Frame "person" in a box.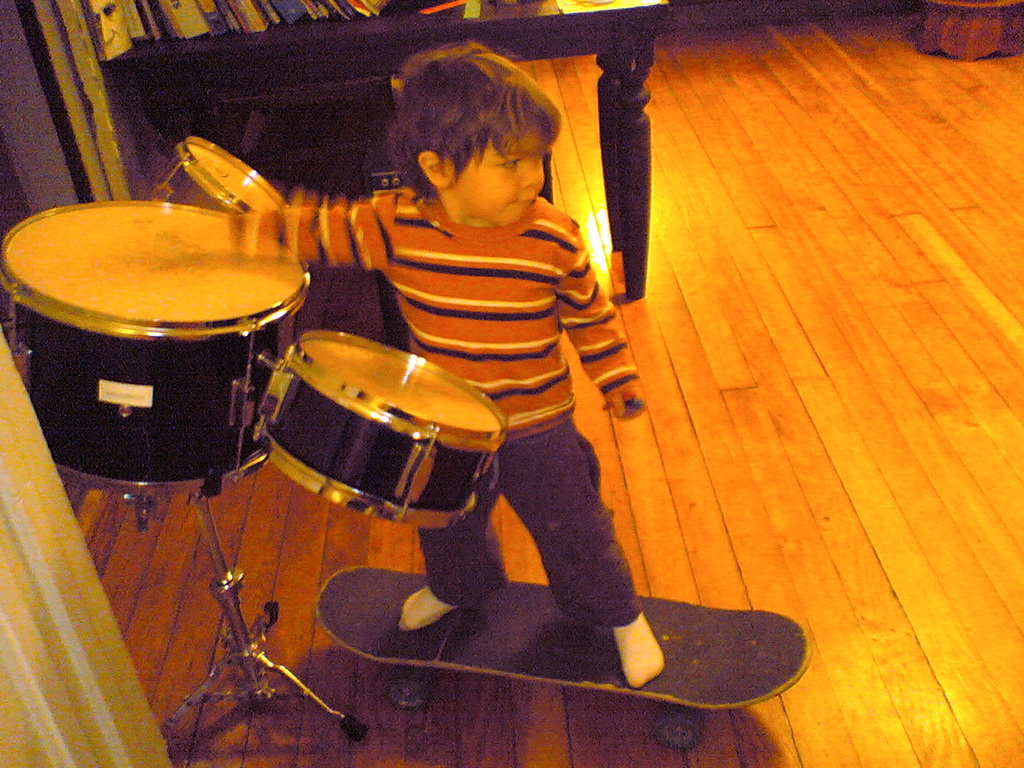
box=[325, 166, 676, 686].
